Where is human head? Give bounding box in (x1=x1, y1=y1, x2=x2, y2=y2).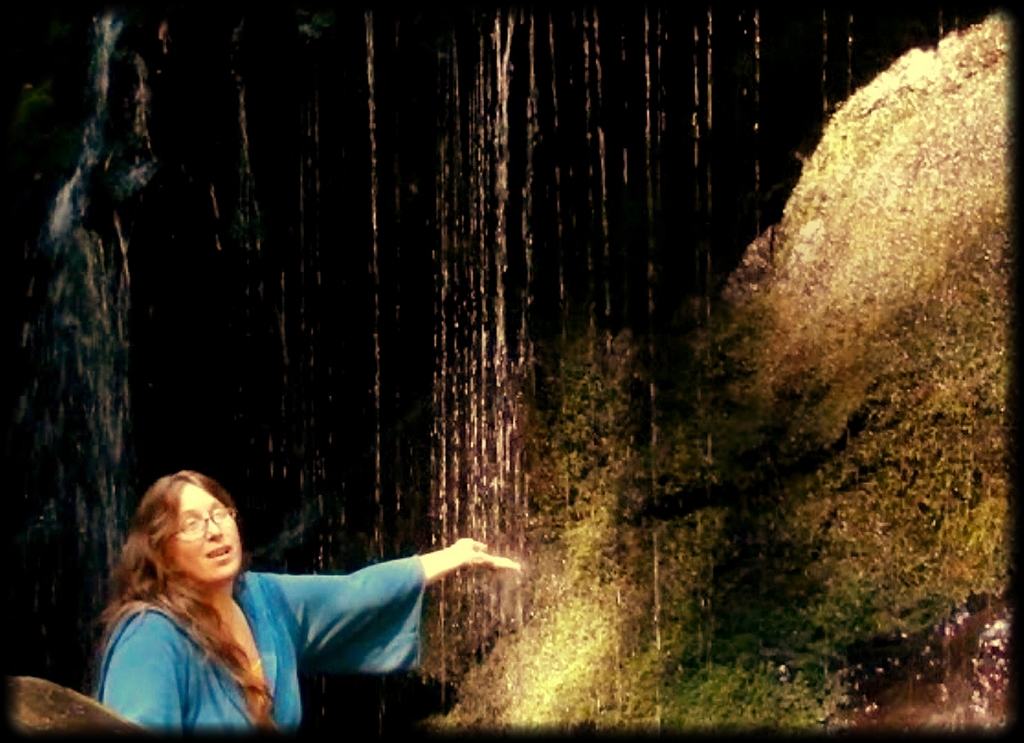
(x1=116, y1=468, x2=242, y2=581).
